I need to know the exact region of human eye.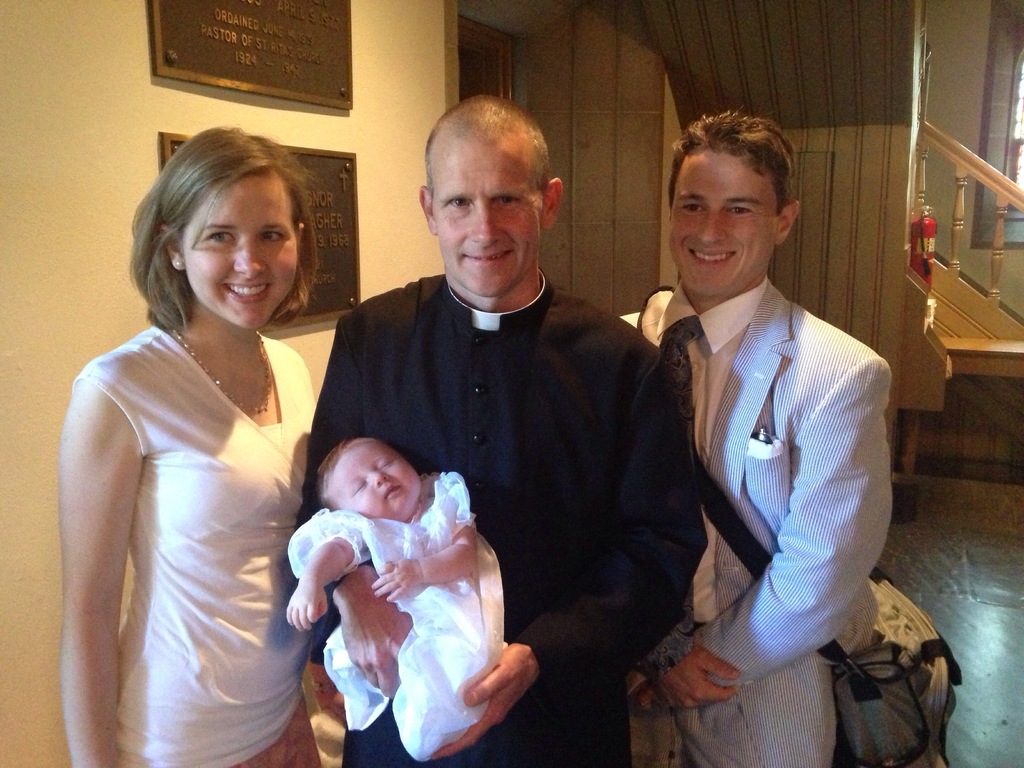
Region: <box>203,230,237,246</box>.
